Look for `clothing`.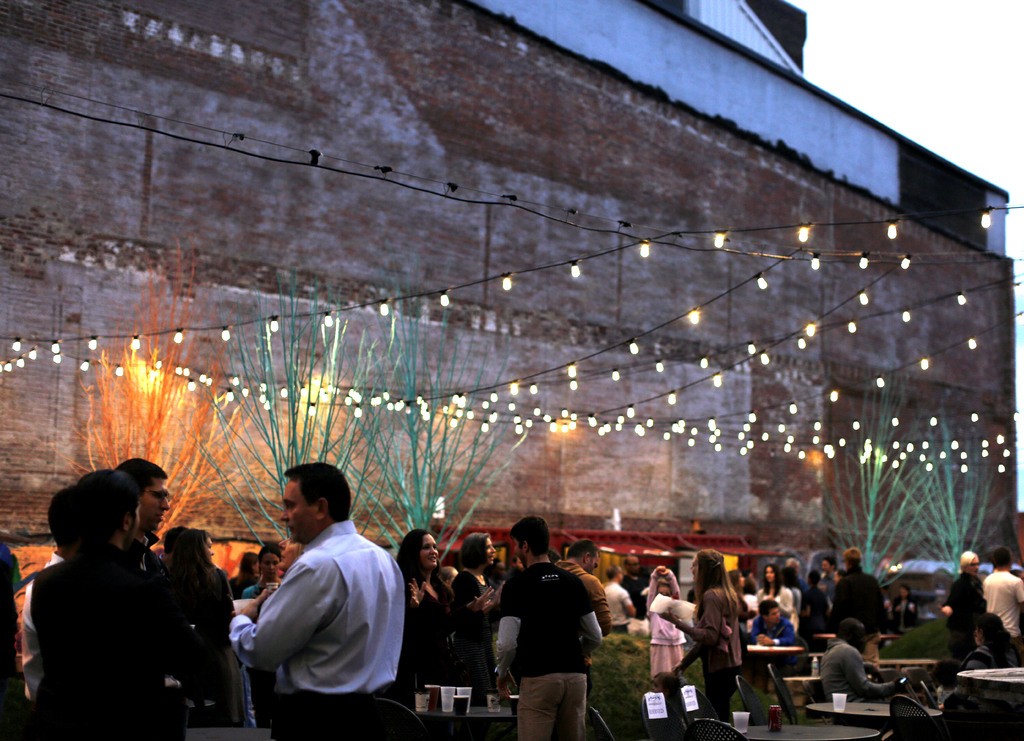
Found: BBox(810, 569, 842, 617).
